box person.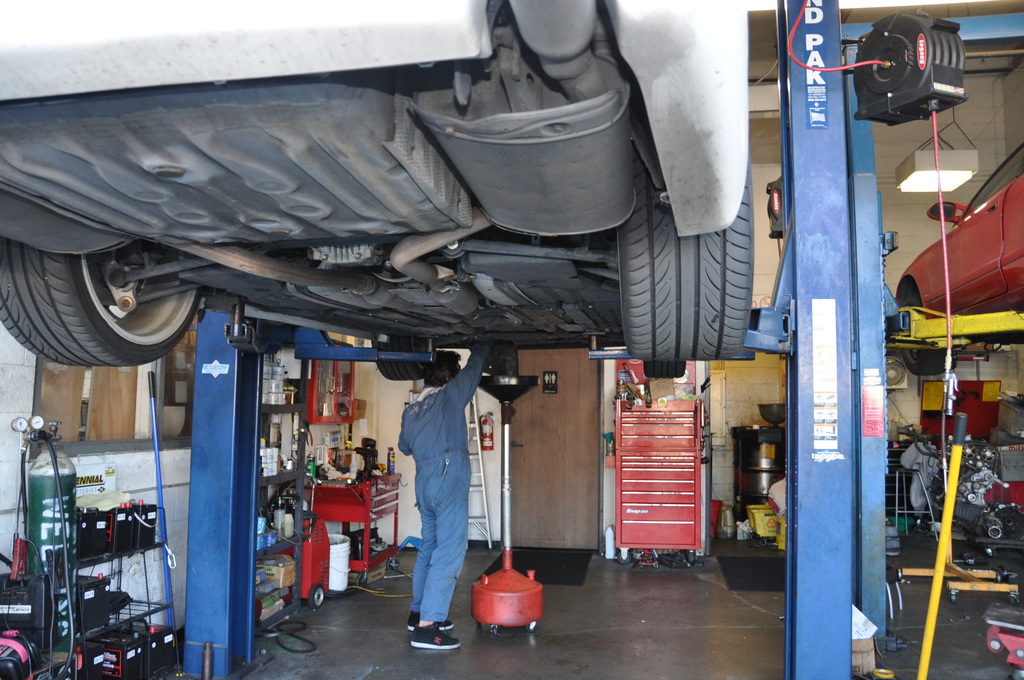
left=397, top=346, right=486, bottom=642.
